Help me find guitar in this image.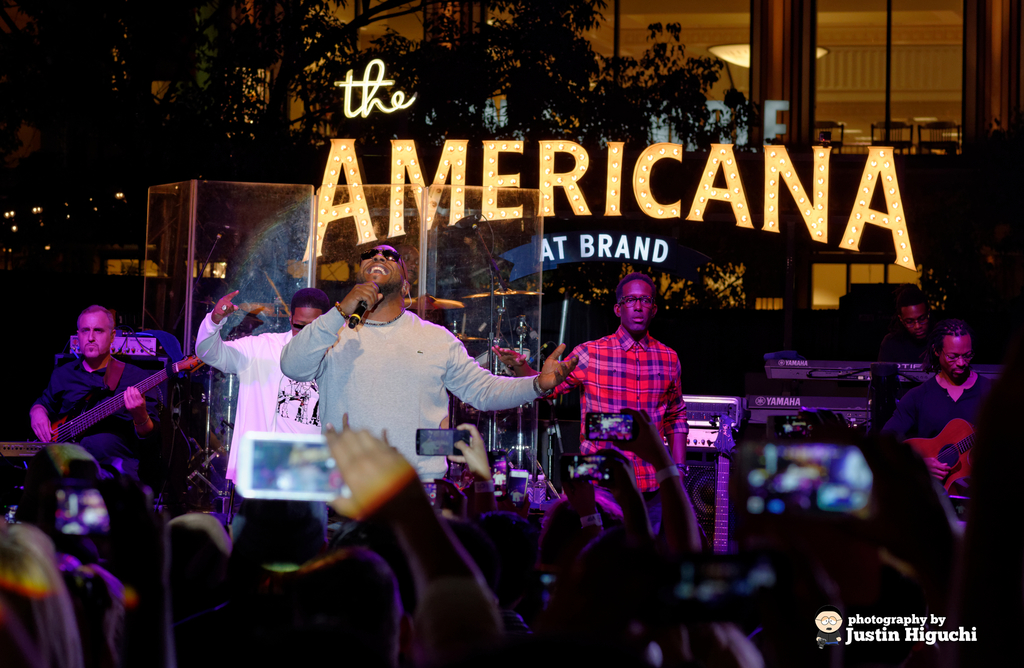
Found it: (x1=712, y1=412, x2=742, y2=553).
